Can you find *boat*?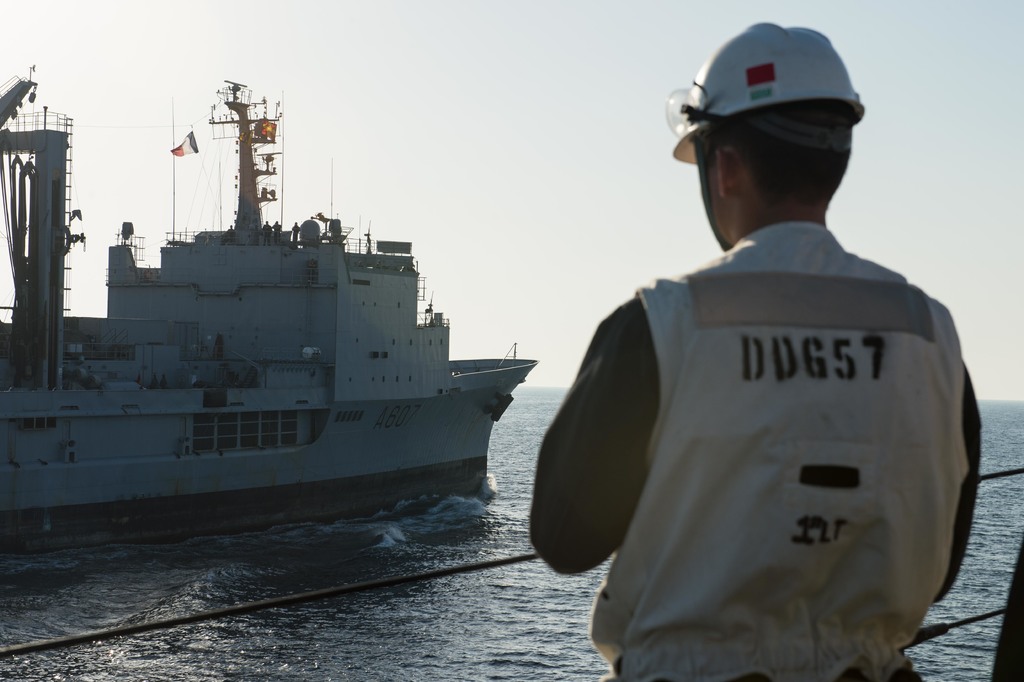
Yes, bounding box: {"left": 0, "top": 39, "right": 544, "bottom": 501}.
